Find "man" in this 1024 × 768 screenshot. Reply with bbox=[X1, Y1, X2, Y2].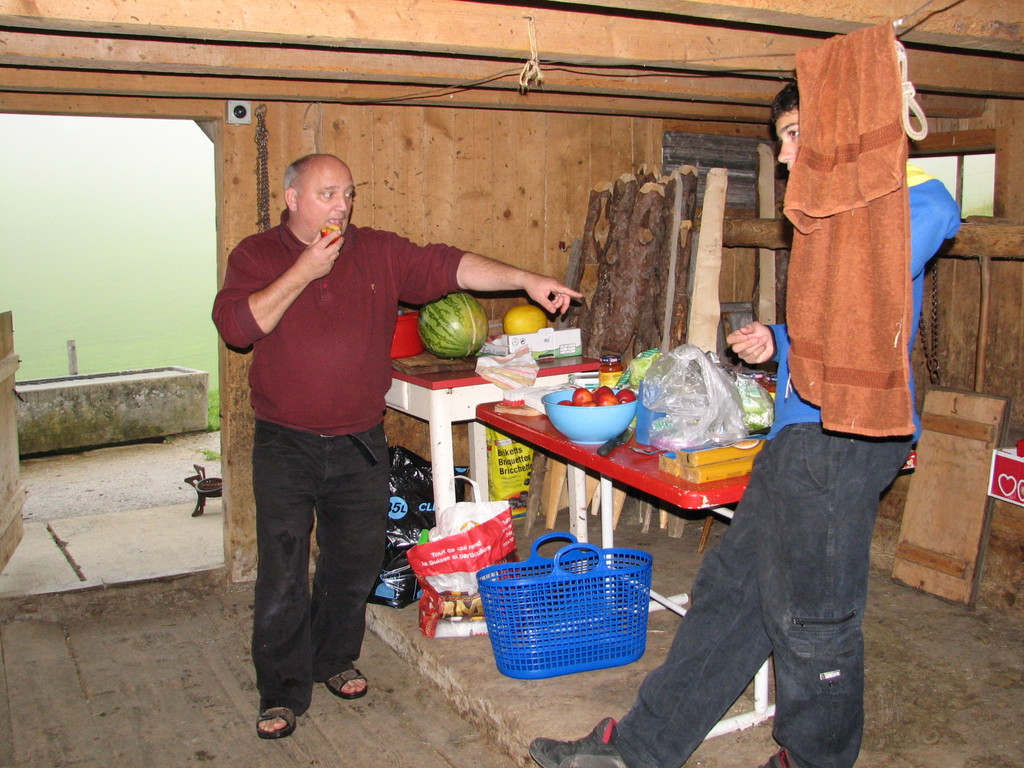
bbox=[207, 147, 582, 746].
